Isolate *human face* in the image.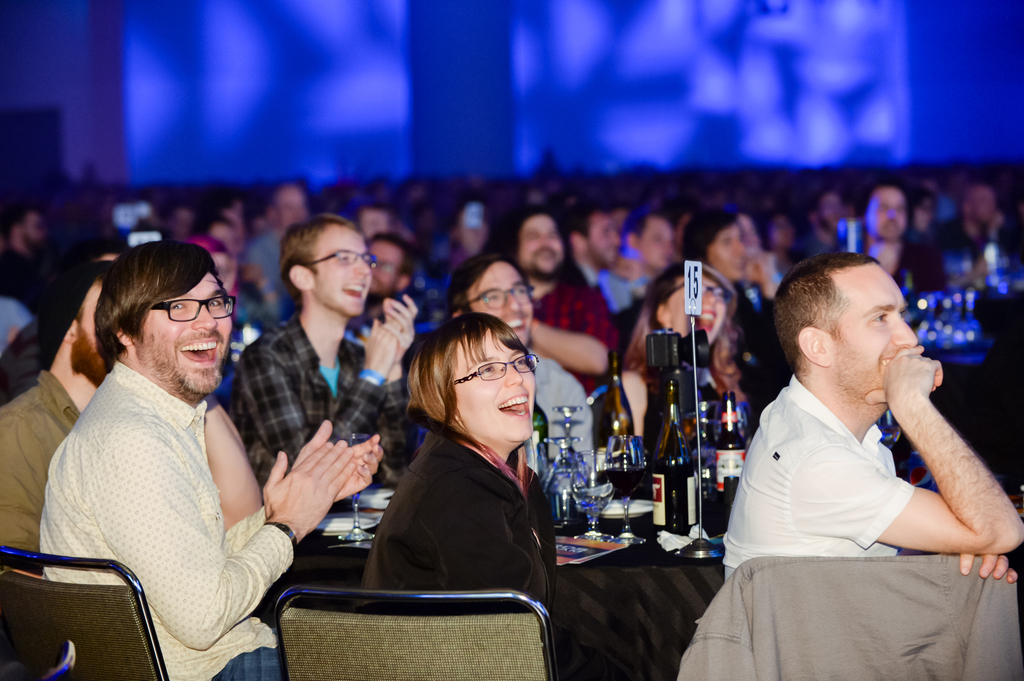
Isolated region: pyautogui.locateOnScreen(469, 260, 532, 347).
